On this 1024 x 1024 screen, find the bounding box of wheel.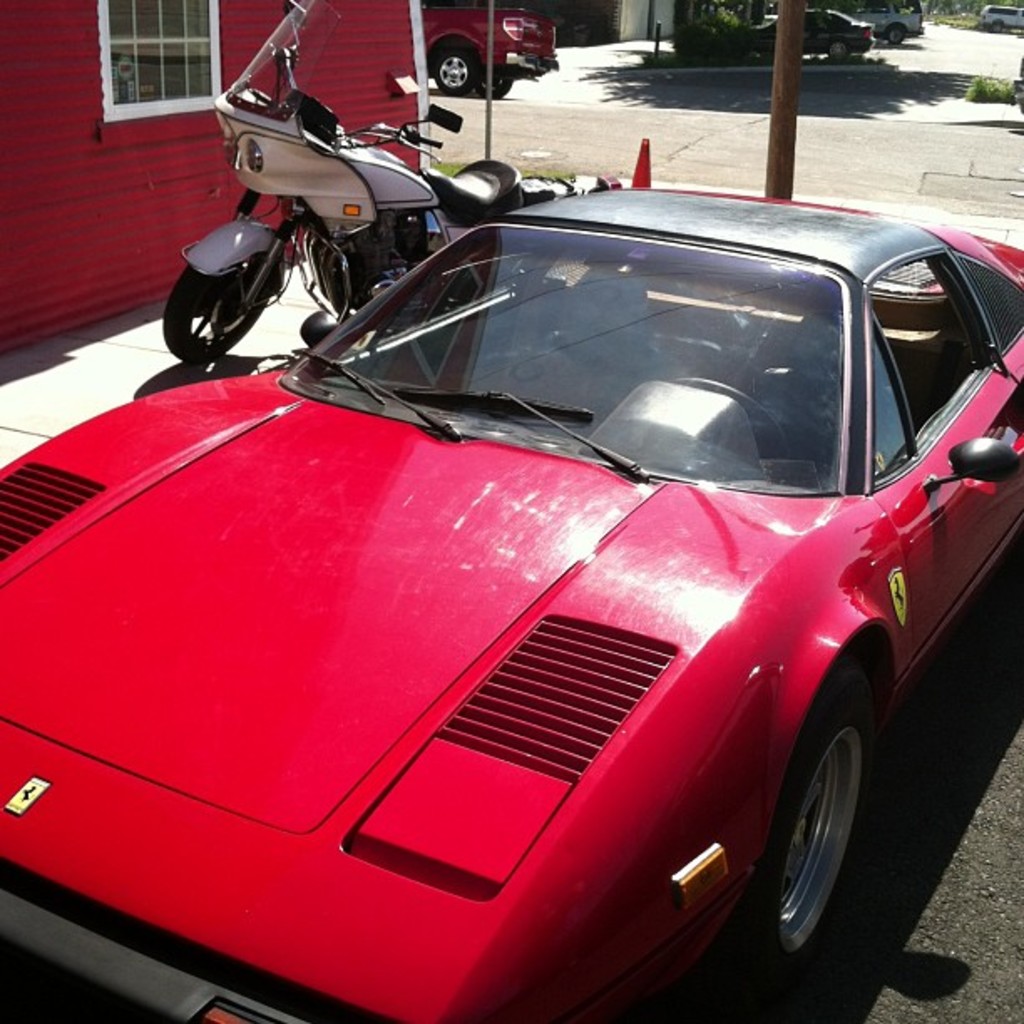
Bounding box: (157, 258, 268, 370).
